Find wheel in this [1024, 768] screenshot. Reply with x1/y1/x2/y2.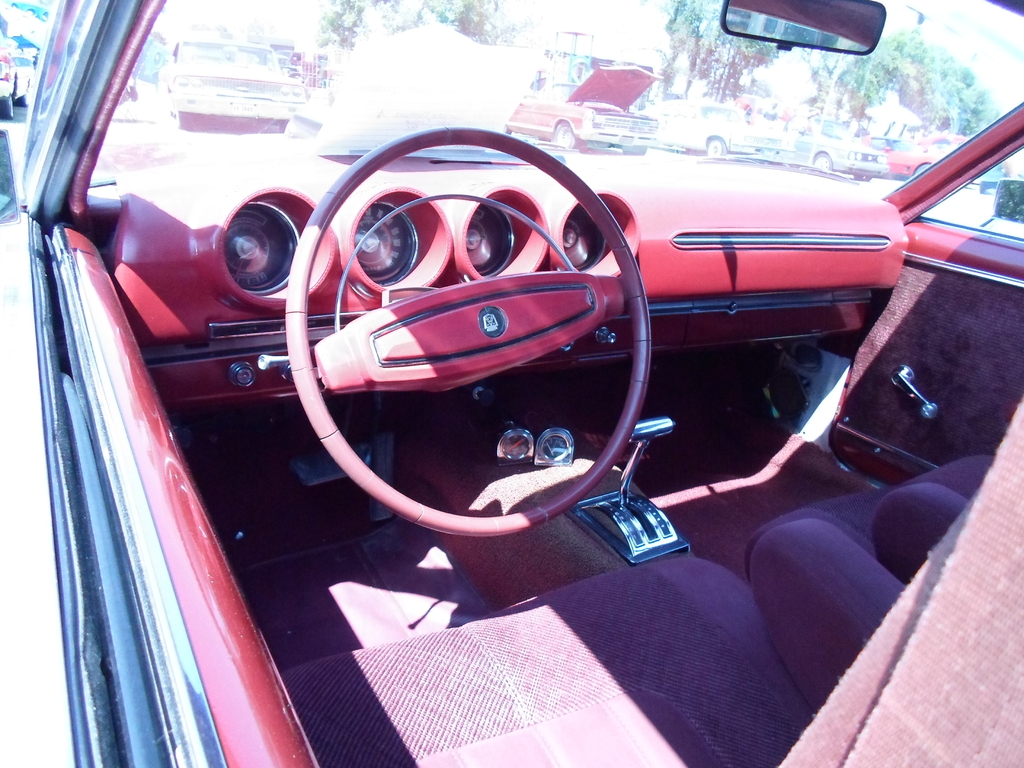
705/142/723/156.
